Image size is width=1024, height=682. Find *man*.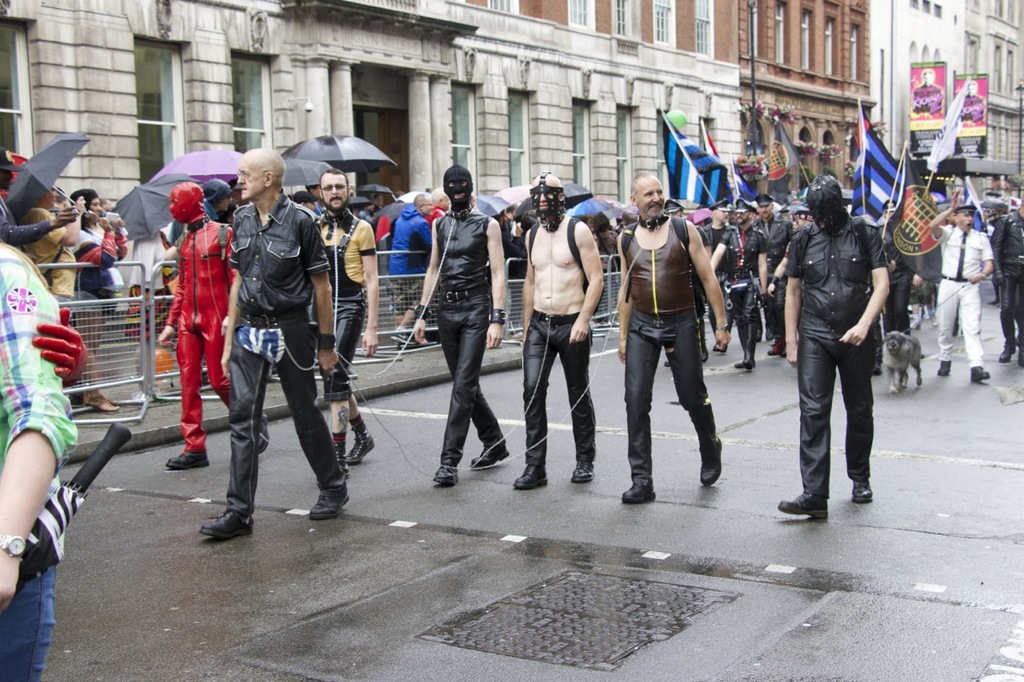
crop(509, 172, 602, 489).
